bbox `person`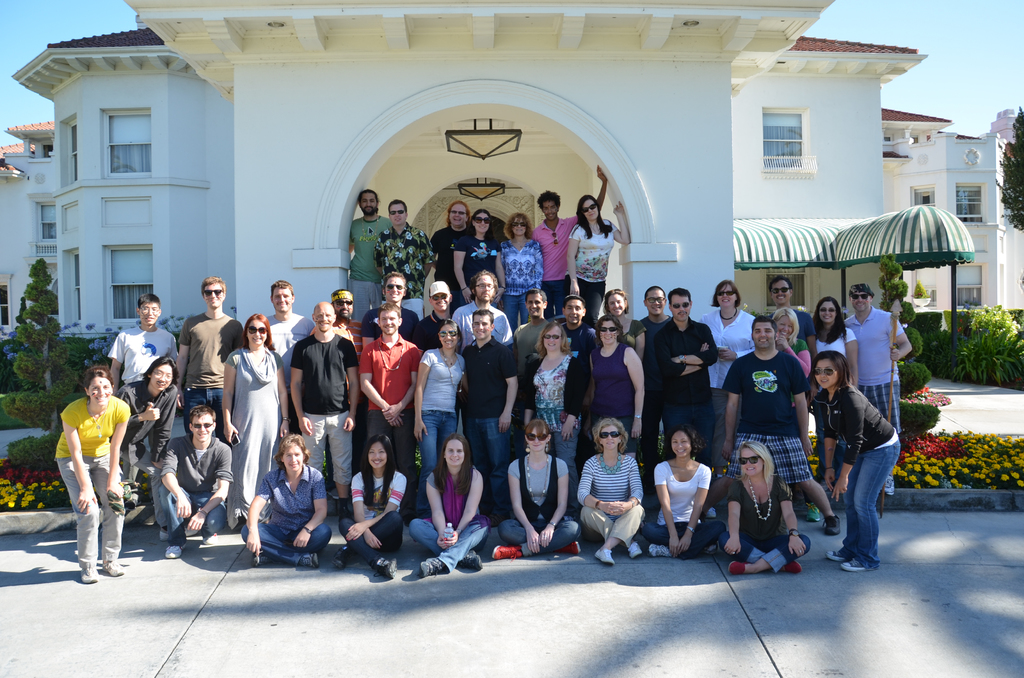
x1=284 y1=297 x2=356 y2=499
